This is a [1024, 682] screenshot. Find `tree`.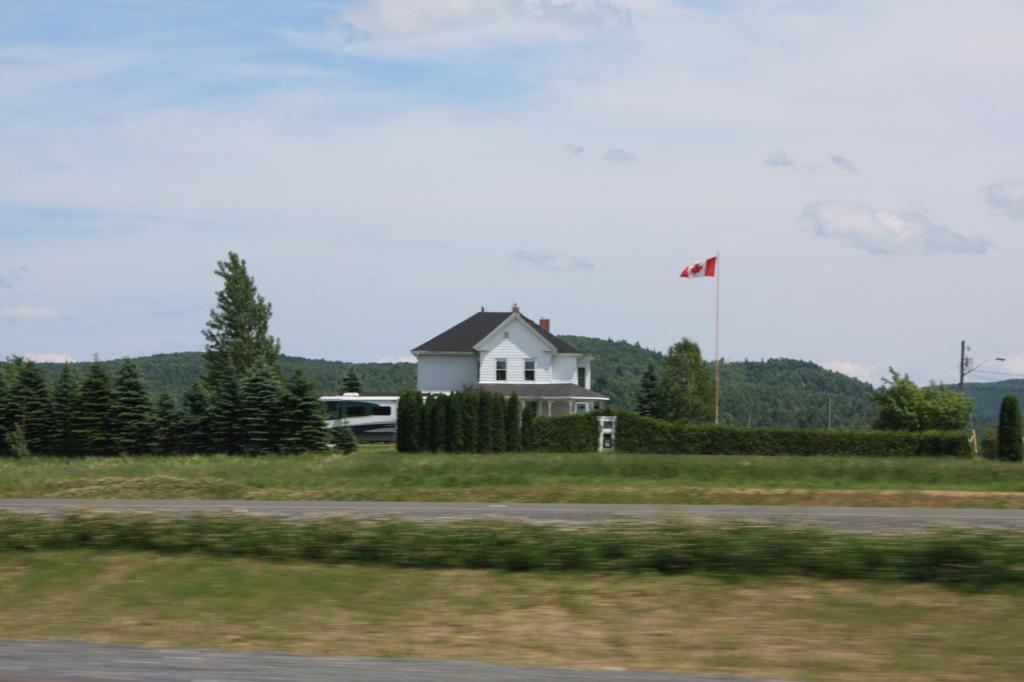
Bounding box: (186,236,305,465).
